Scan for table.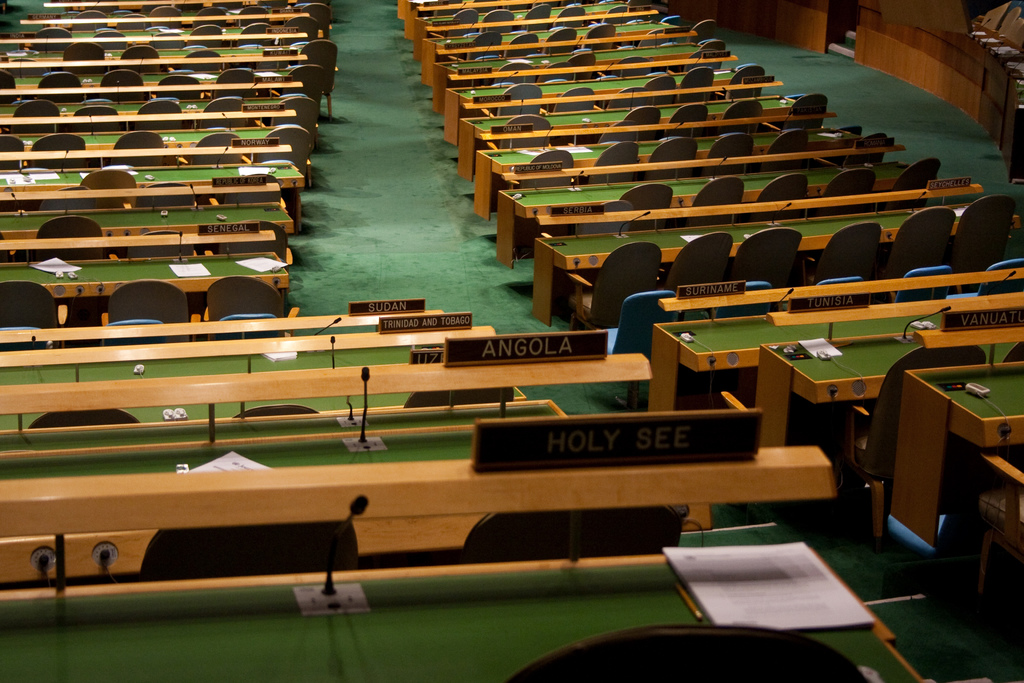
Scan result: Rect(0, 199, 294, 231).
